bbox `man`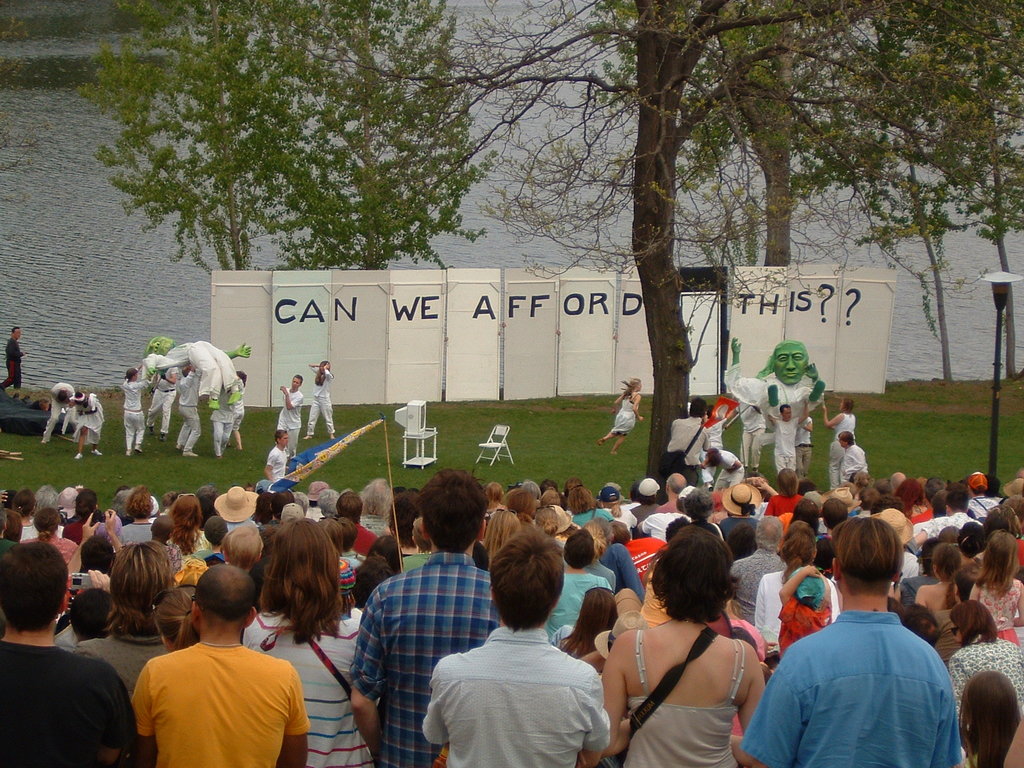
272/377/302/454
